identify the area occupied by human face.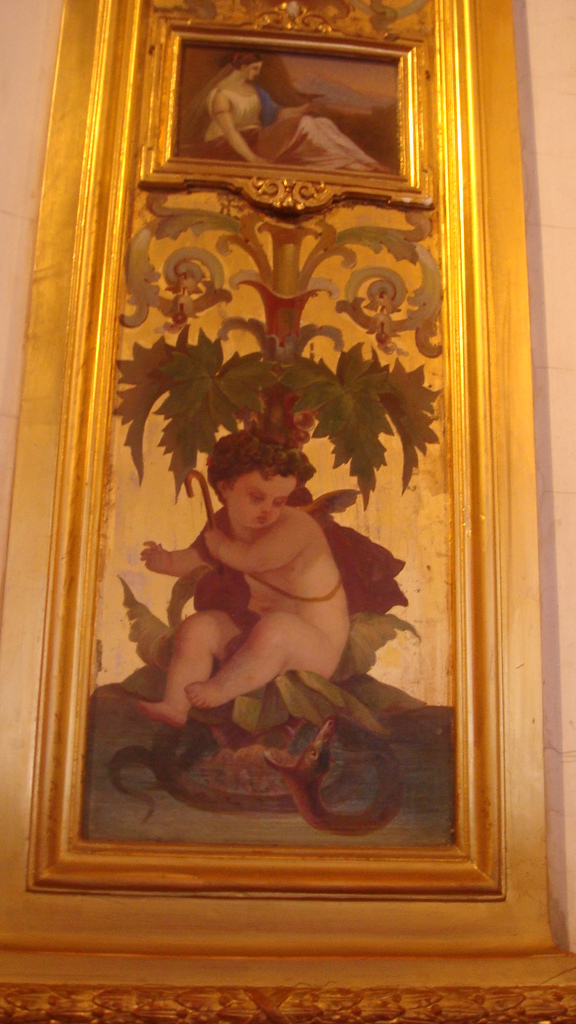
Area: Rect(225, 474, 300, 529).
